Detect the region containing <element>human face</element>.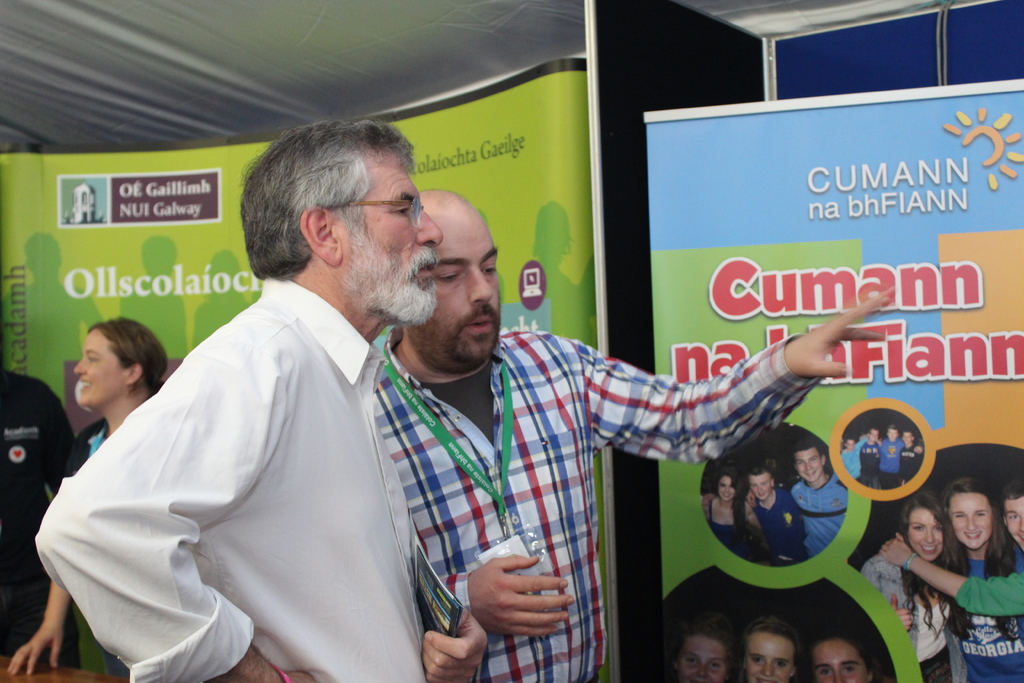
x1=794 y1=448 x2=824 y2=484.
